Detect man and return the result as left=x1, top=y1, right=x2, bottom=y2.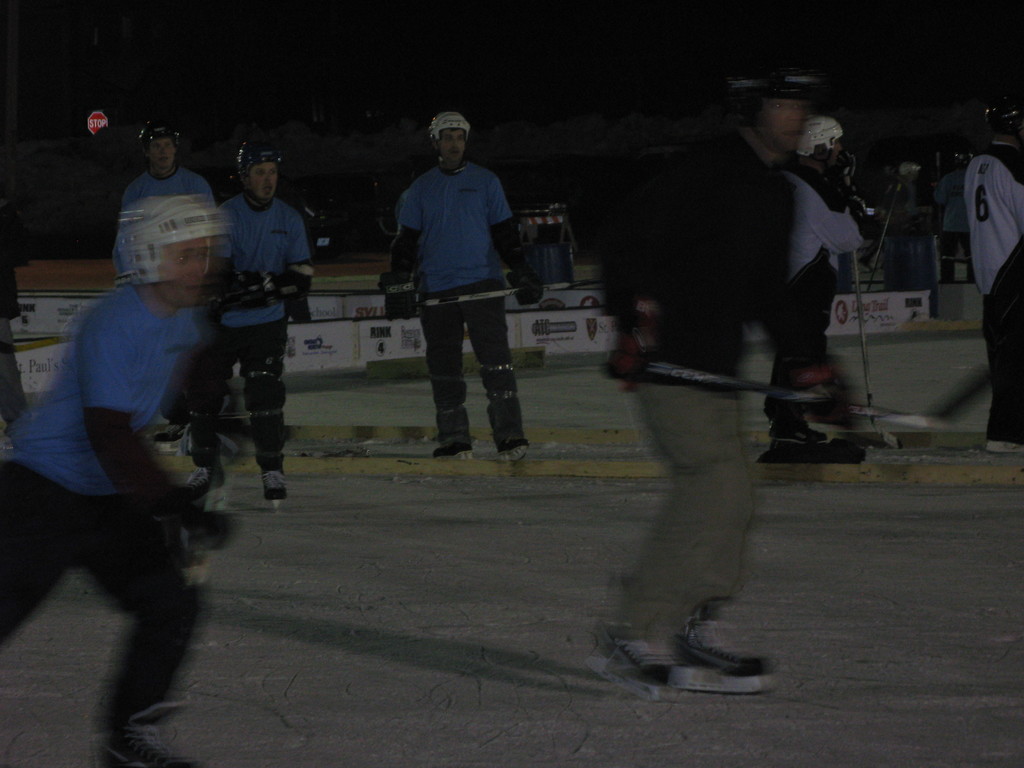
left=595, top=79, right=814, bottom=698.
